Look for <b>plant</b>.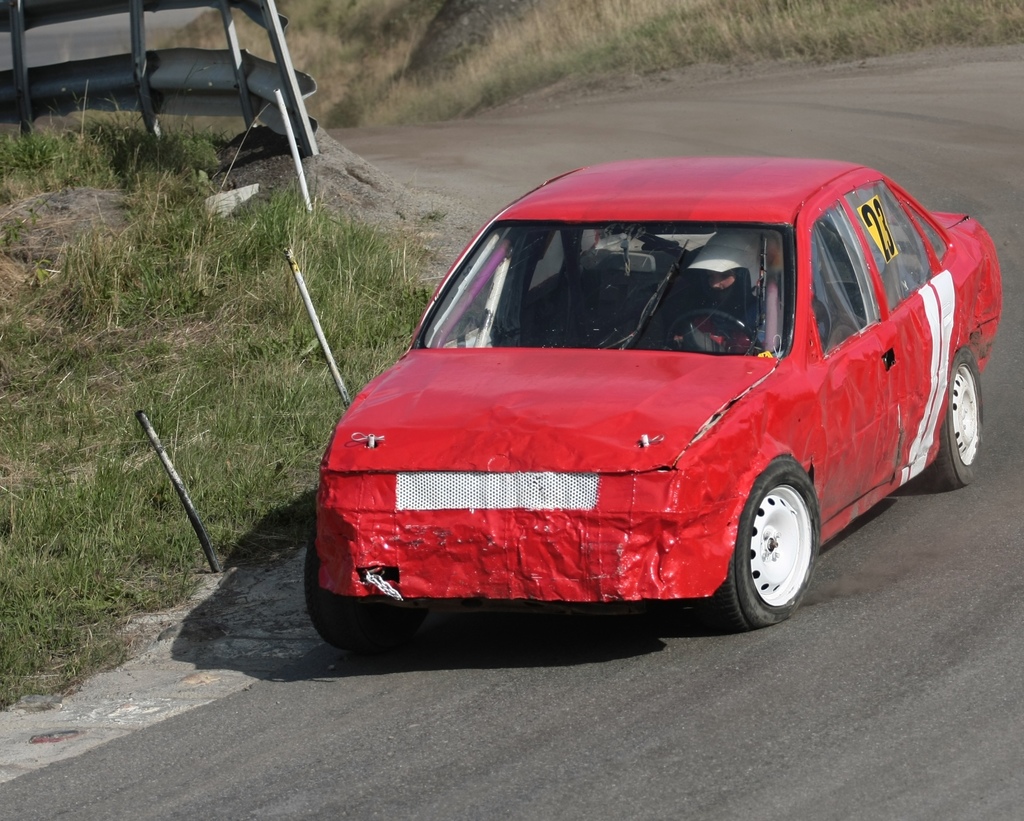
Found: box=[0, 101, 449, 715].
